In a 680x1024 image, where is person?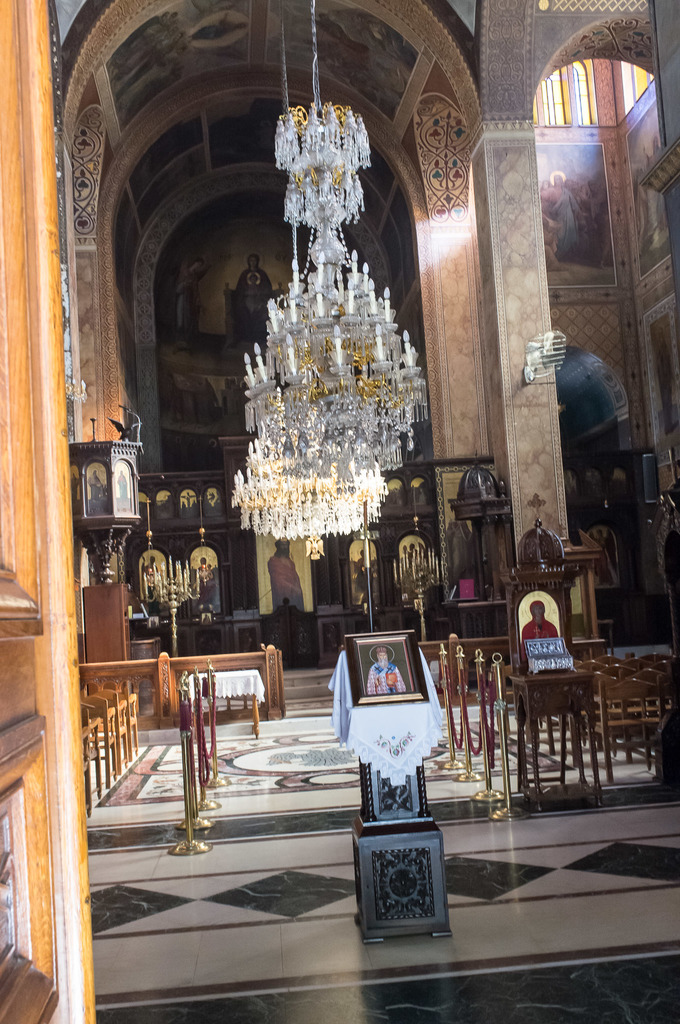
<box>528,597,587,697</box>.
